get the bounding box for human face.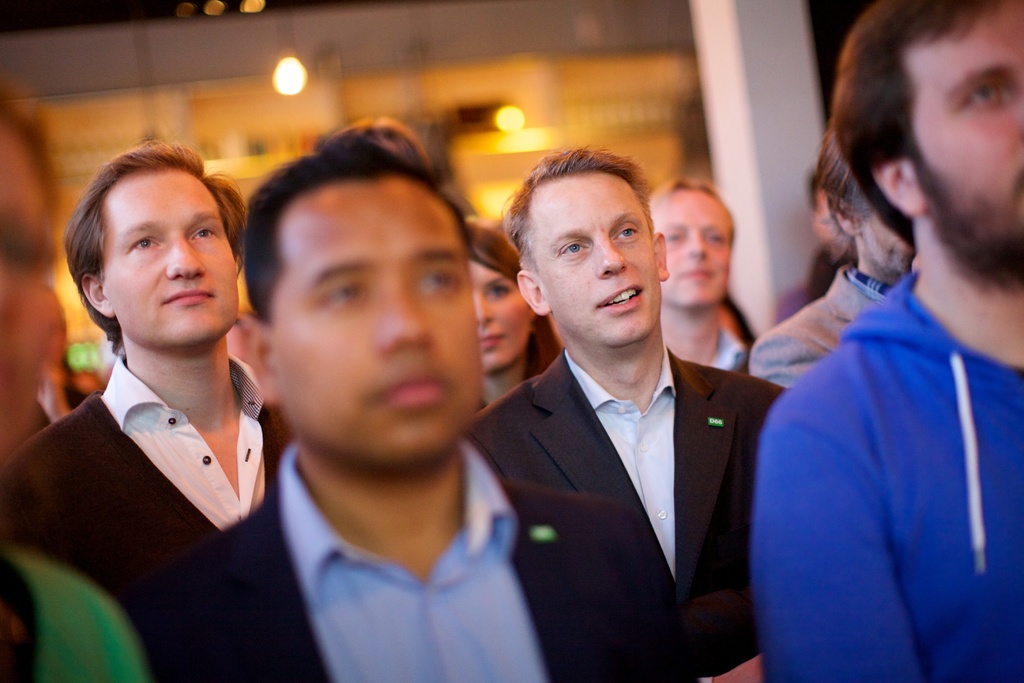
pyautogui.locateOnScreen(525, 165, 660, 341).
